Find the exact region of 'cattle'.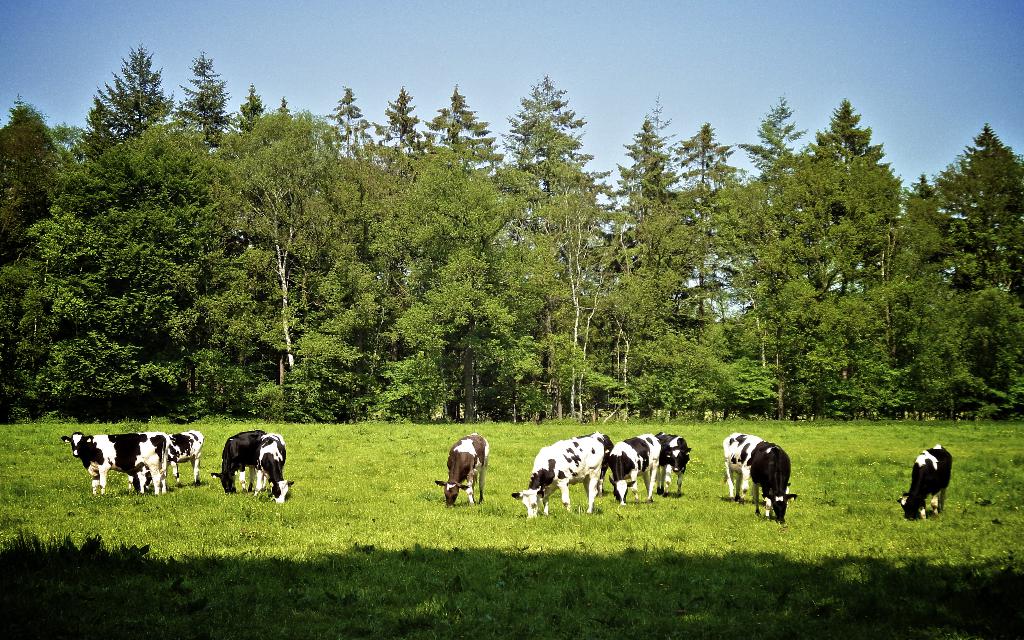
Exact region: (609, 431, 664, 508).
